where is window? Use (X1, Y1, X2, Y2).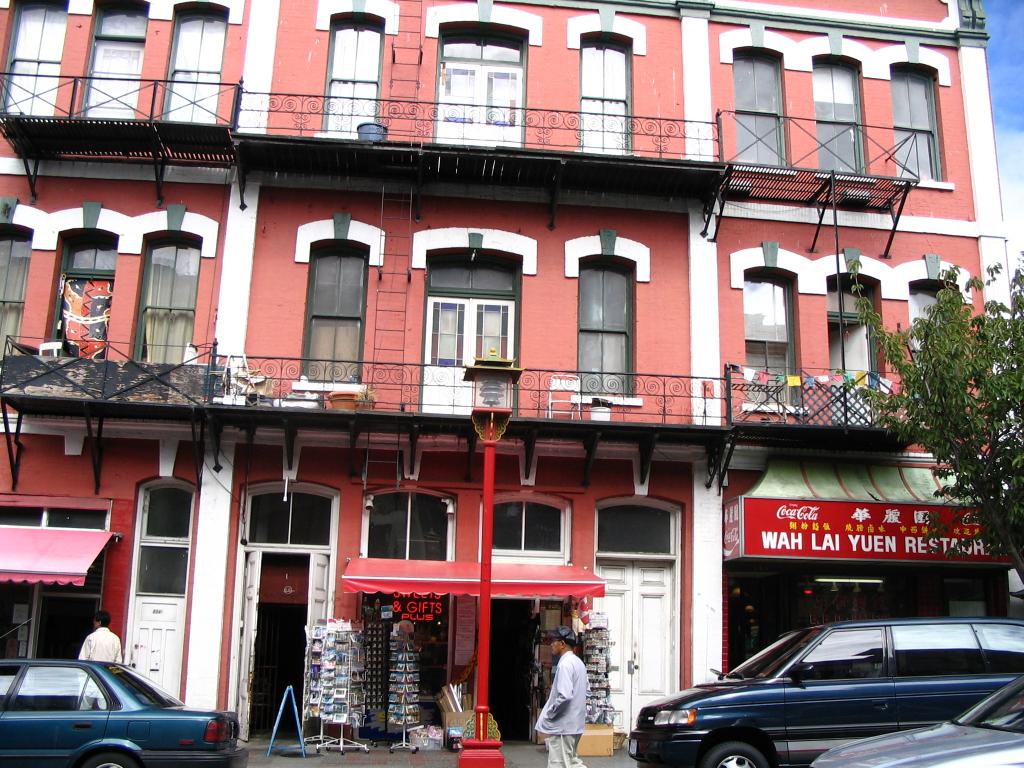
(0, 229, 39, 360).
